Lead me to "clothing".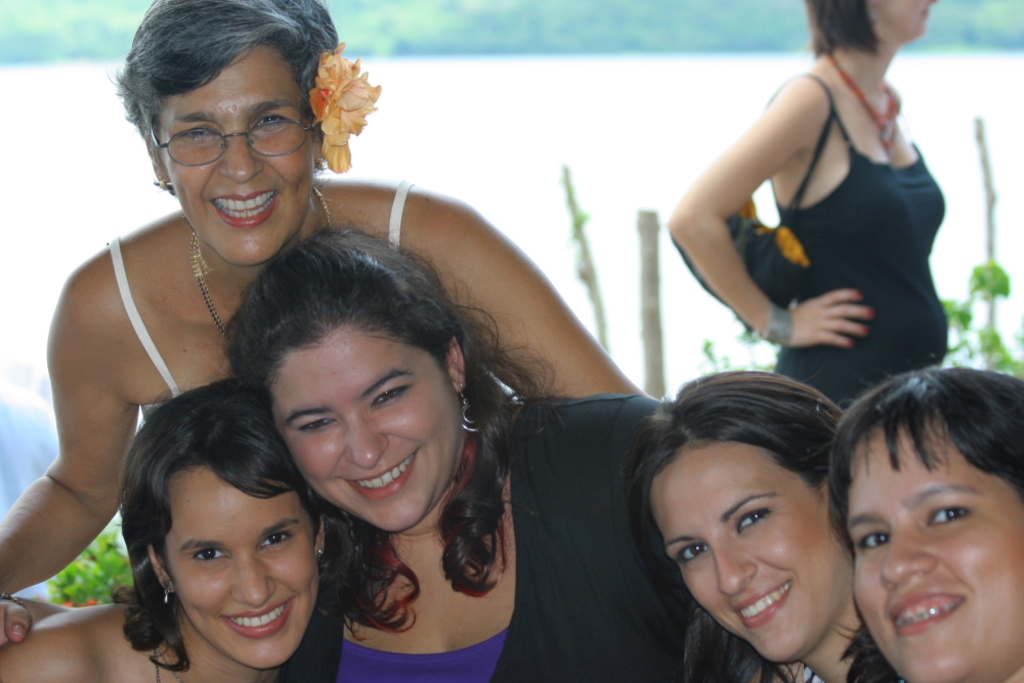
Lead to [x1=106, y1=174, x2=414, y2=397].
